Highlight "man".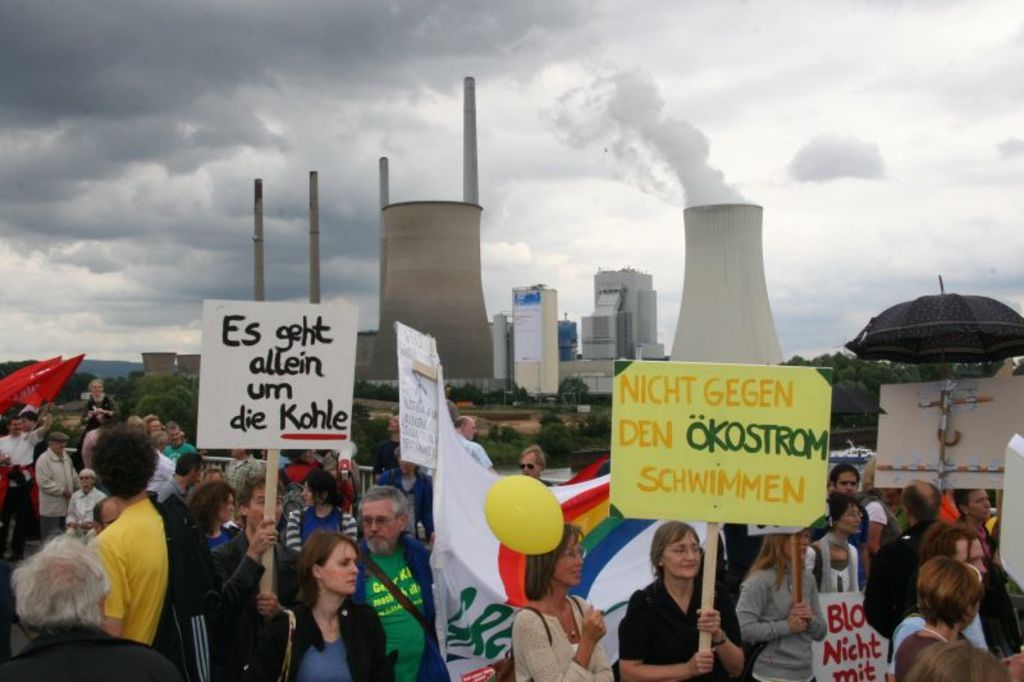
Highlighted region: x1=63 y1=467 x2=104 y2=544.
